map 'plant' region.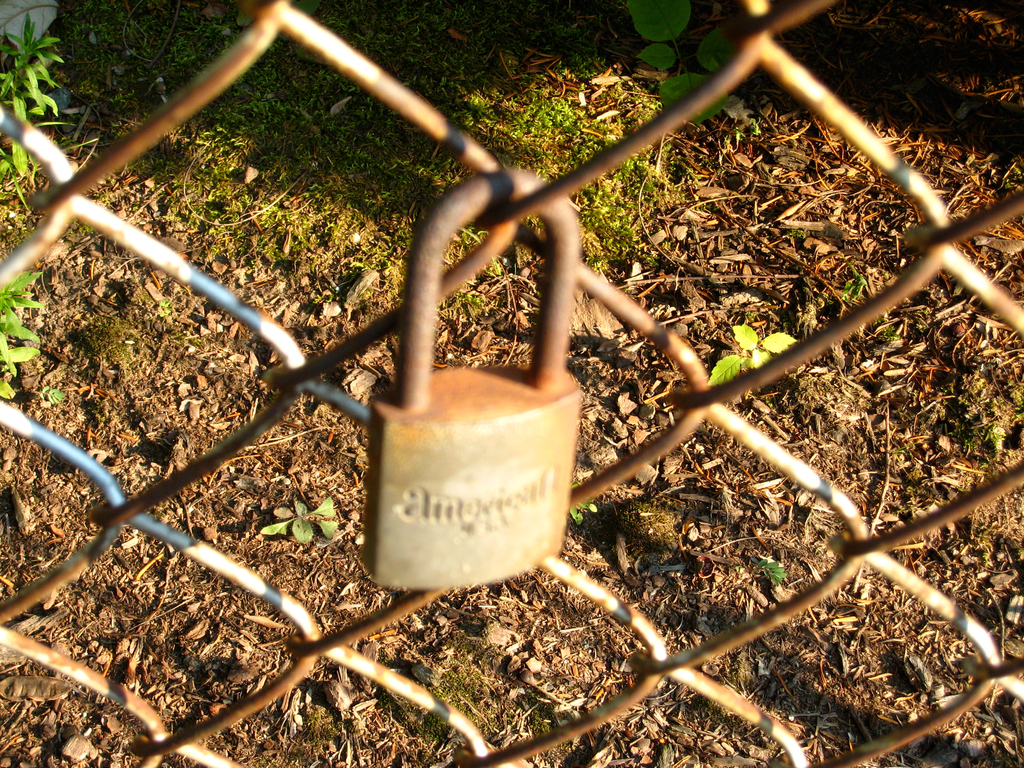
Mapped to box(750, 559, 785, 588).
